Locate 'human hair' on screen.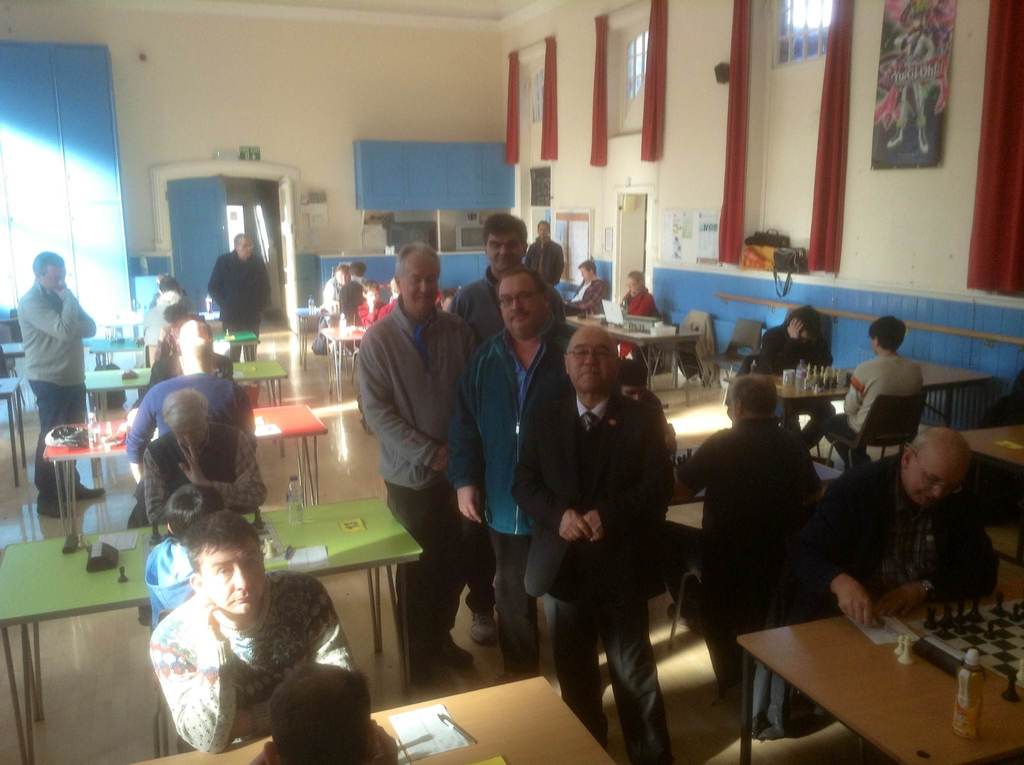
On screen at left=234, top=231, right=253, bottom=245.
